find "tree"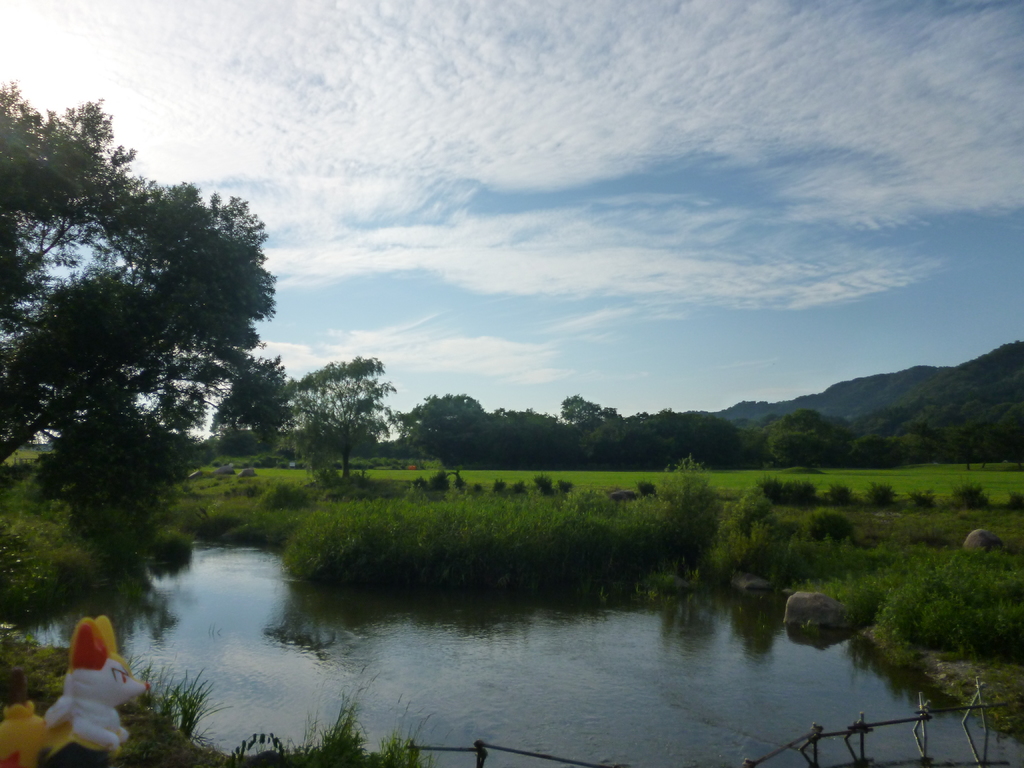
878:415:931:470
